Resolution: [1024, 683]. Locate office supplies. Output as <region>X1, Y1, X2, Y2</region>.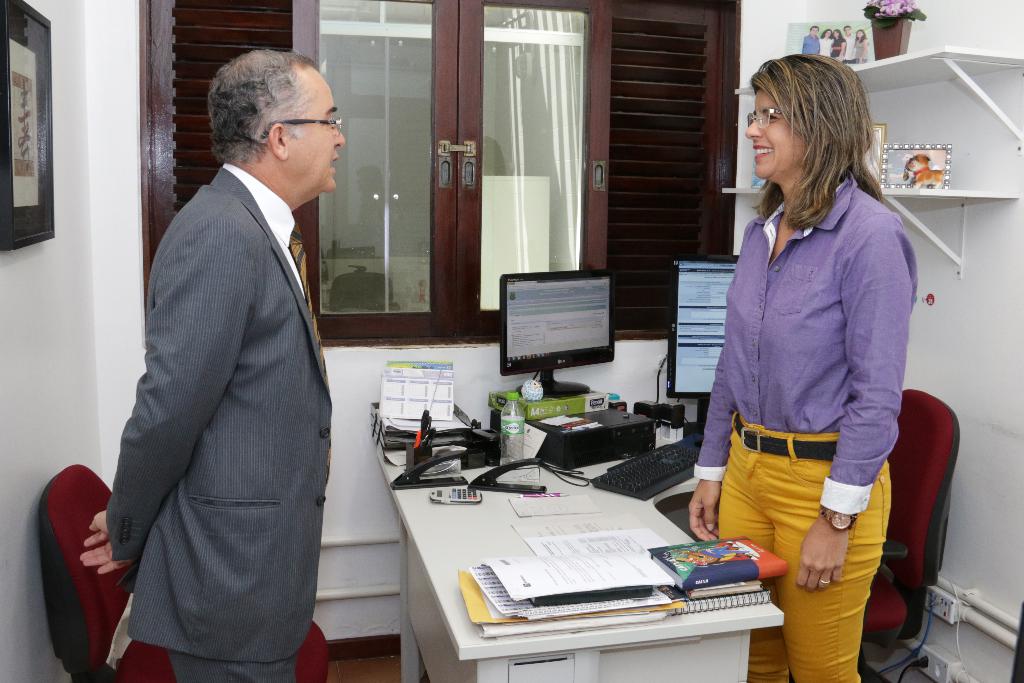
<region>529, 395, 648, 474</region>.
